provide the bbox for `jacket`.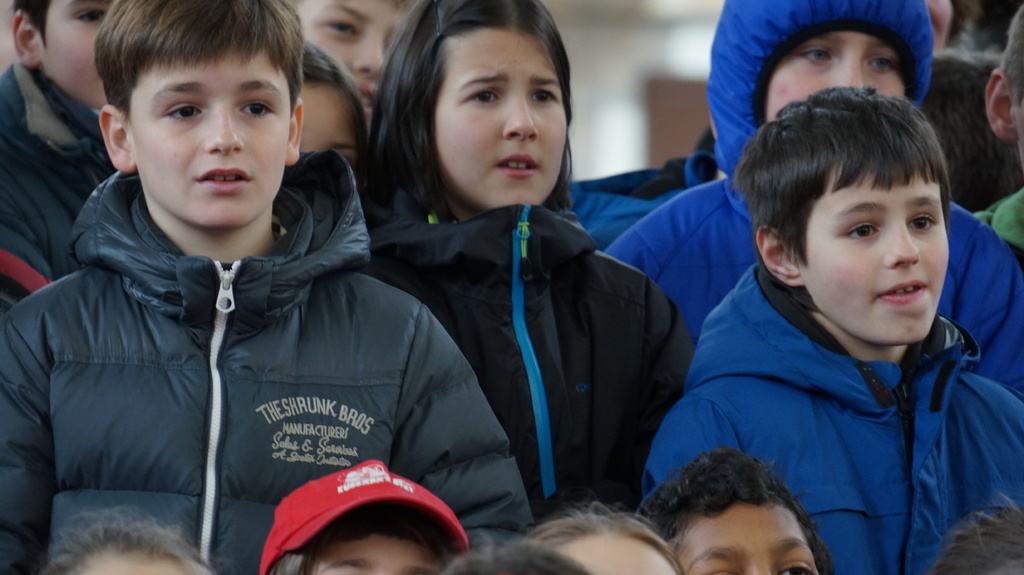
368 200 705 524.
